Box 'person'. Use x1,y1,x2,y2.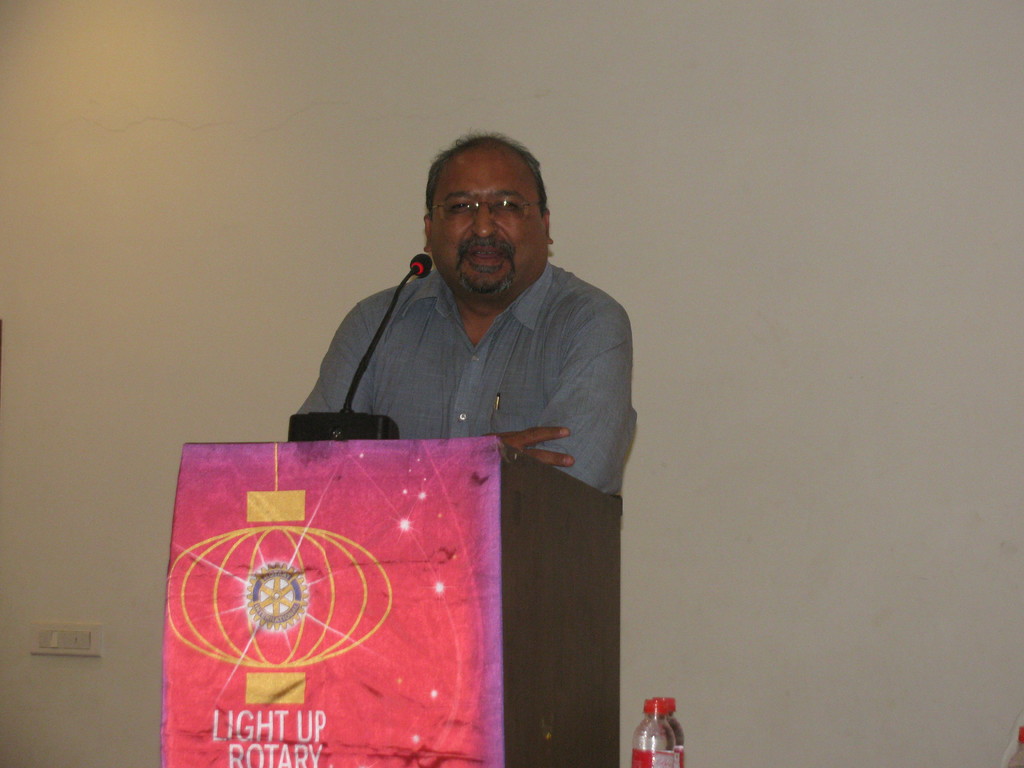
294,123,659,535.
